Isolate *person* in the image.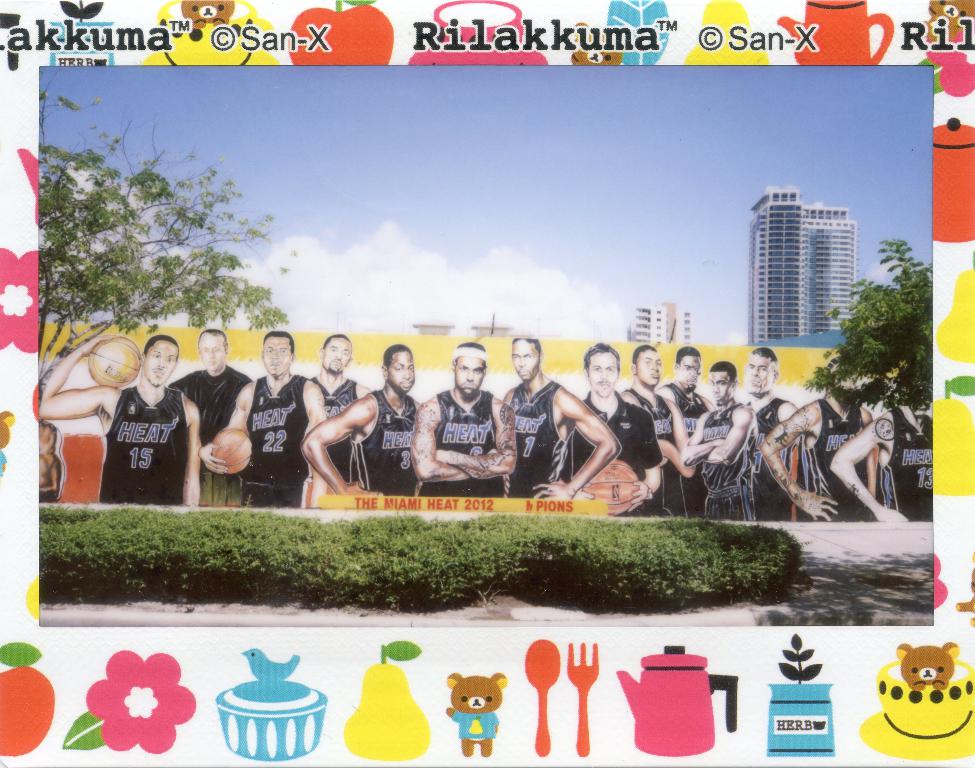
Isolated region: region(168, 330, 254, 507).
